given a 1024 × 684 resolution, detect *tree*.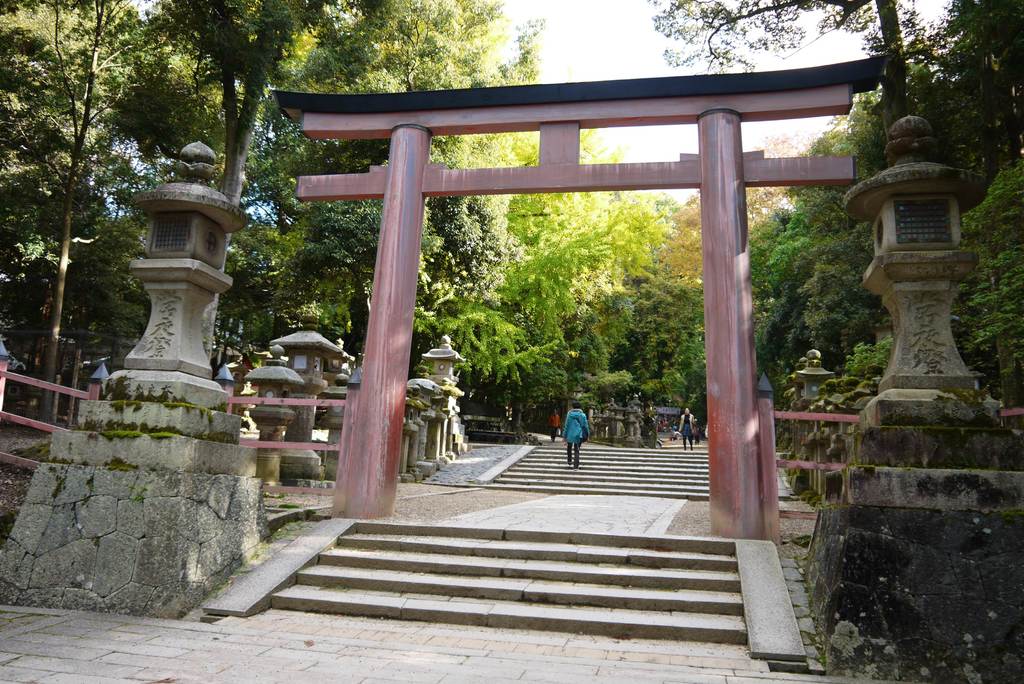
bbox=(0, 0, 543, 352).
